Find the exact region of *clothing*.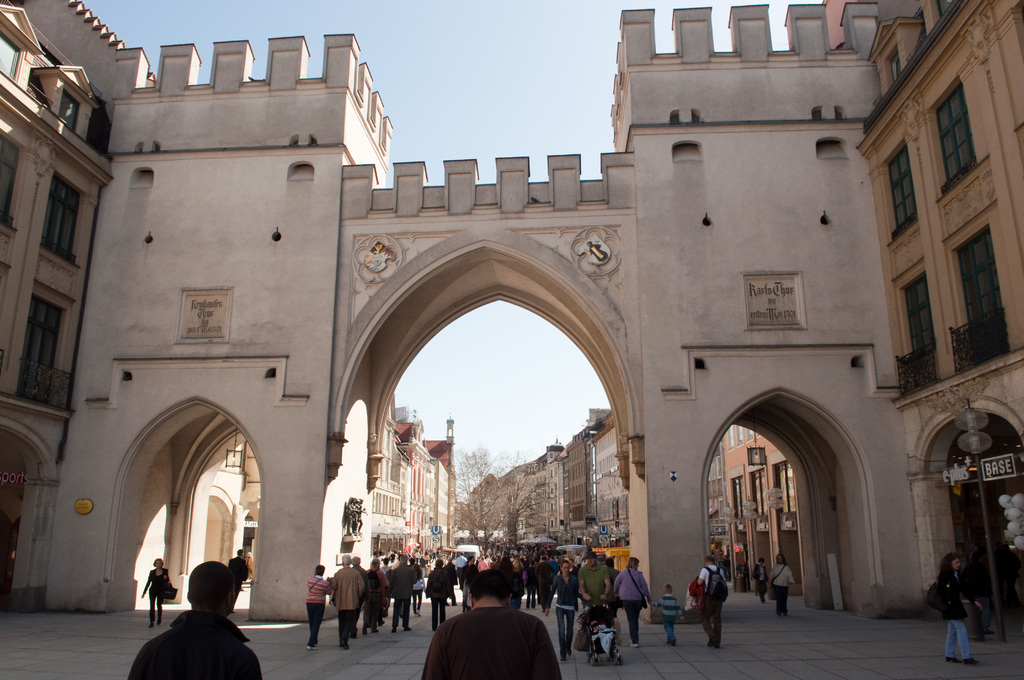
Exact region: left=428, top=565, right=451, bottom=635.
